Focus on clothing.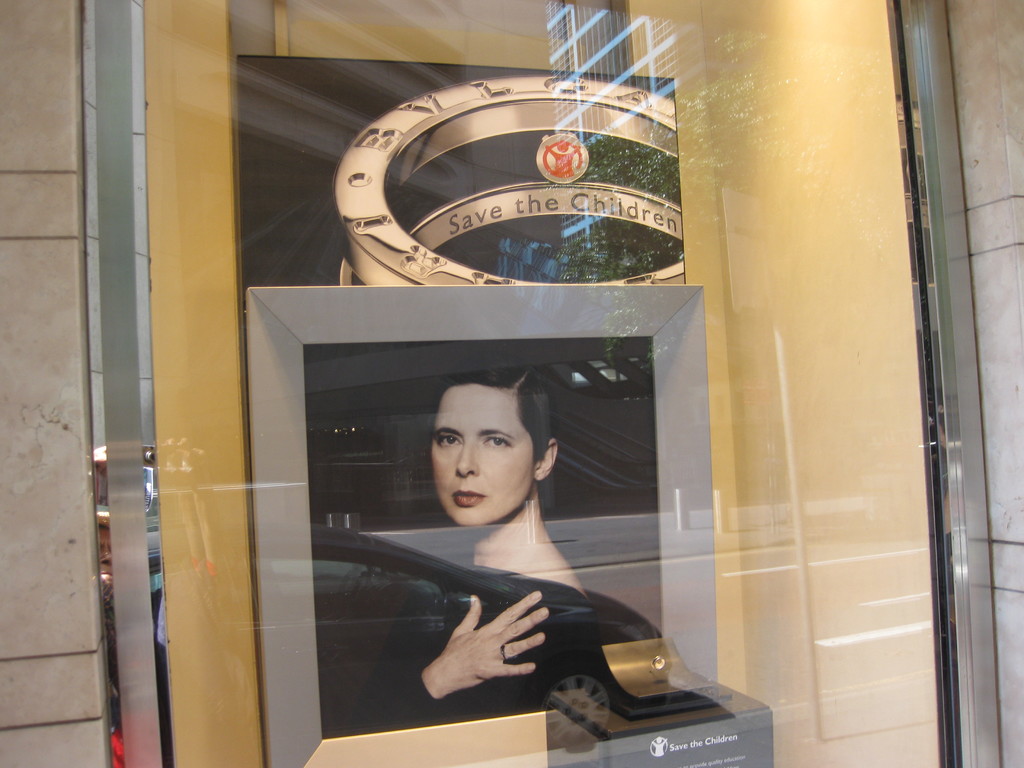
Focused at [left=351, top=539, right=602, bottom=721].
